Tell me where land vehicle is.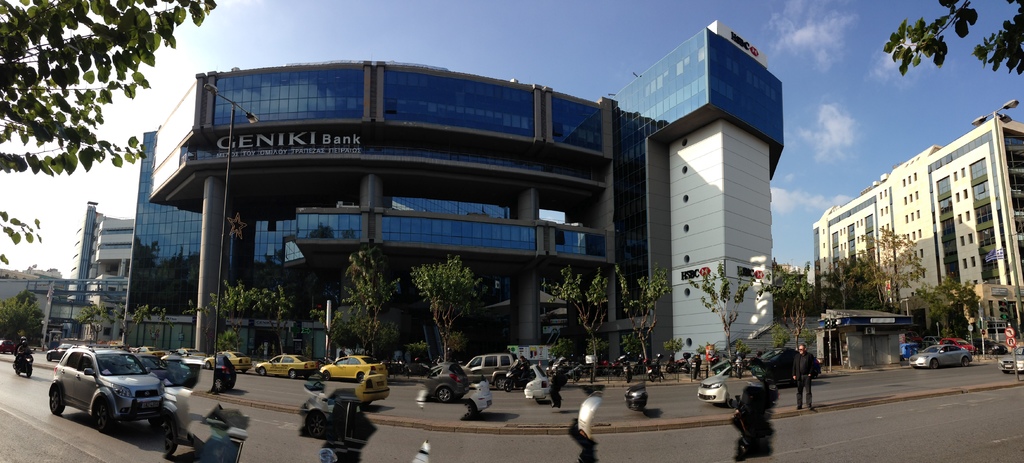
land vehicle is at Rect(909, 332, 917, 343).
